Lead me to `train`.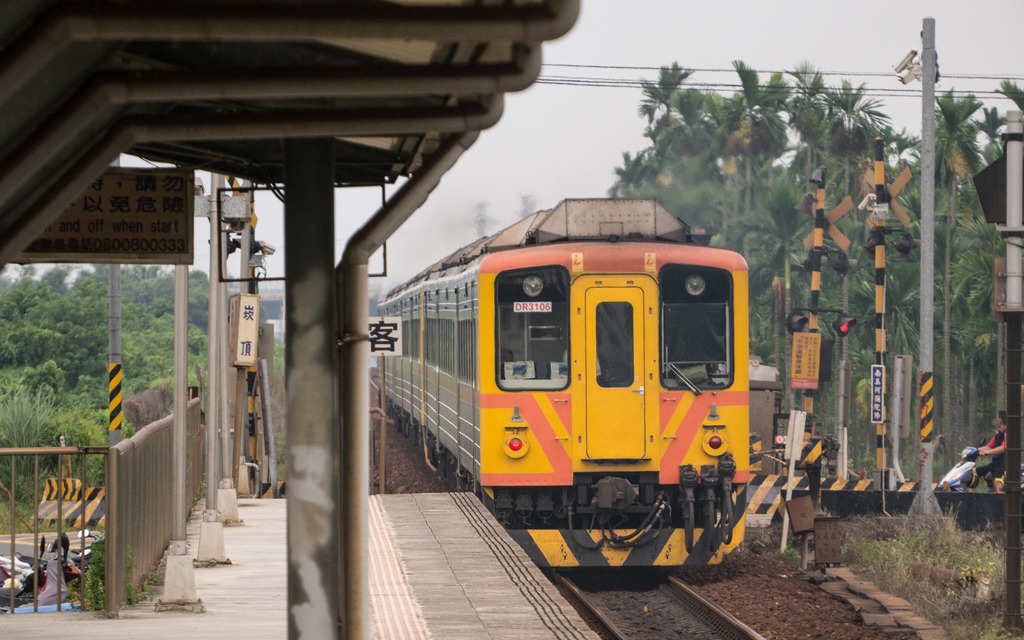
Lead to 375,194,750,570.
